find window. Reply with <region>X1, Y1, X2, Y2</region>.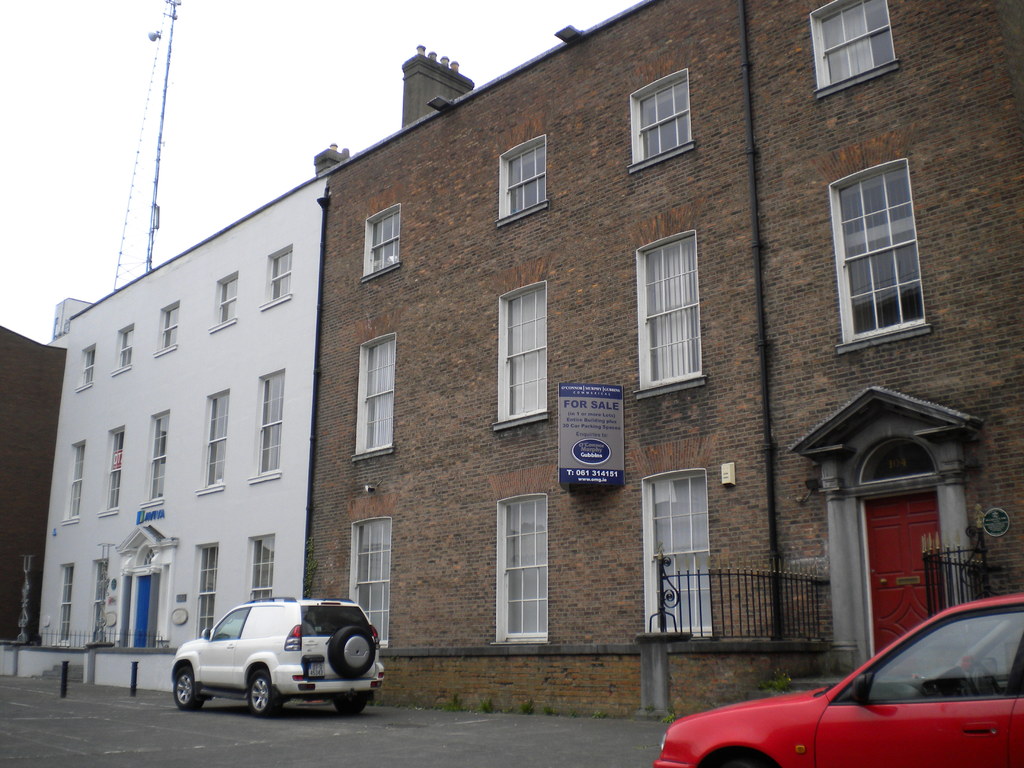
<region>59, 442, 83, 519</region>.
